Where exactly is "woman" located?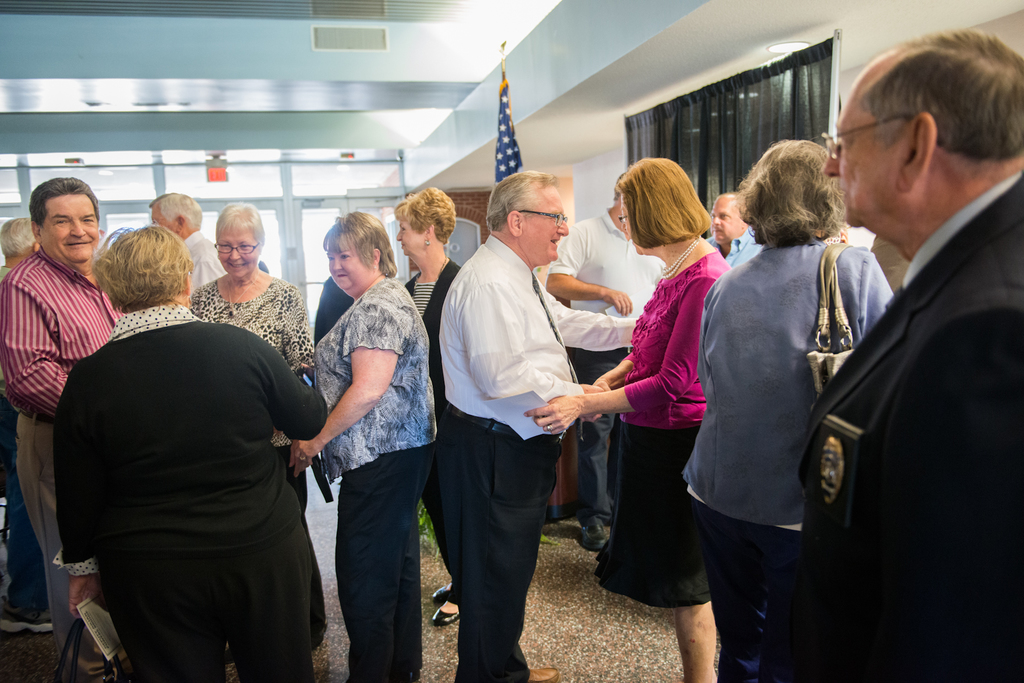
Its bounding box is locate(190, 204, 324, 673).
